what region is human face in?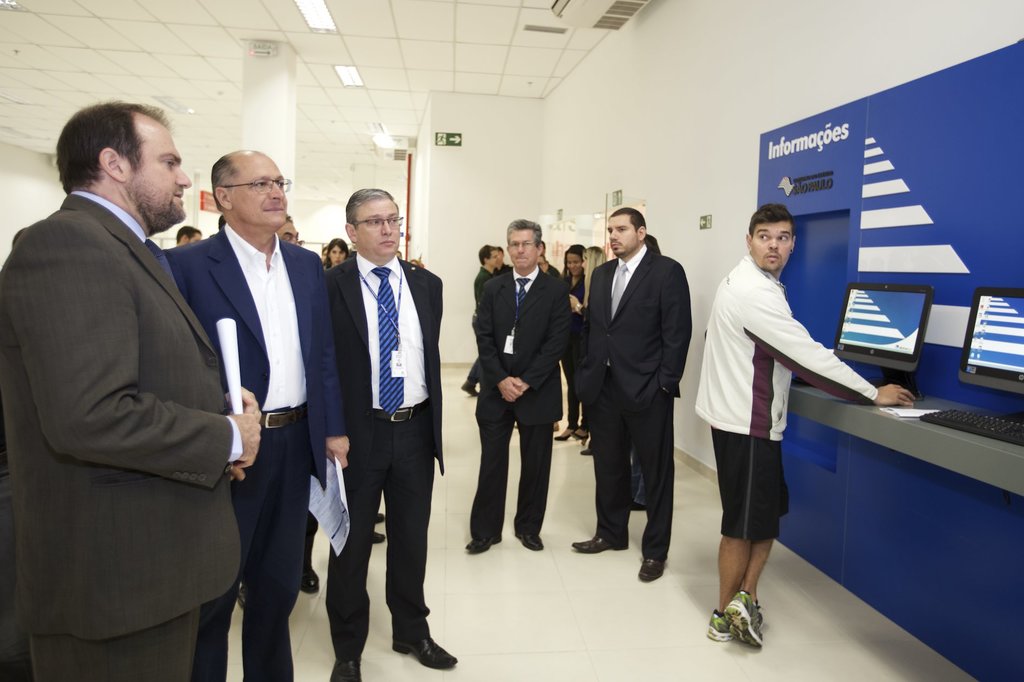
BBox(230, 153, 292, 228).
